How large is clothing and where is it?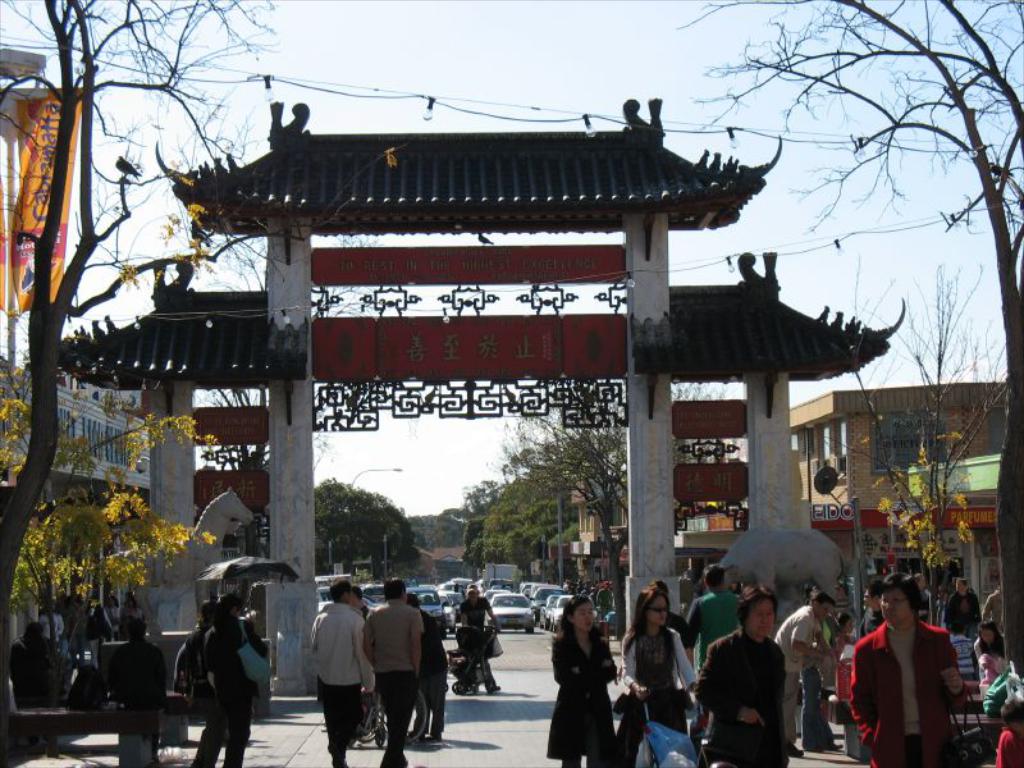
Bounding box: box(854, 608, 963, 758).
